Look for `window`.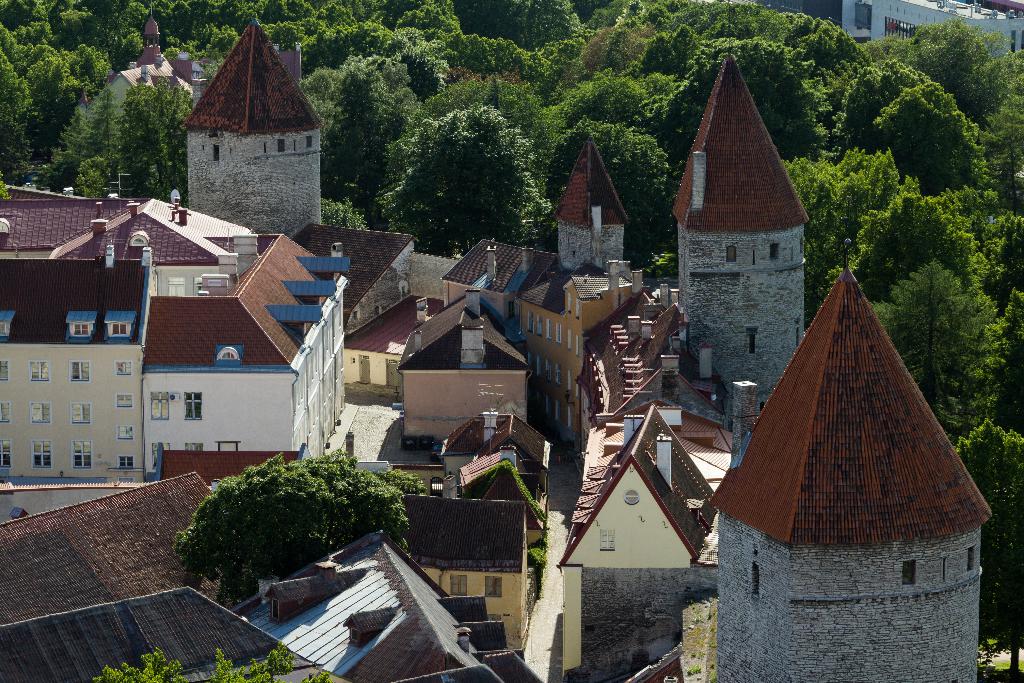
Found: 119:456:136:473.
